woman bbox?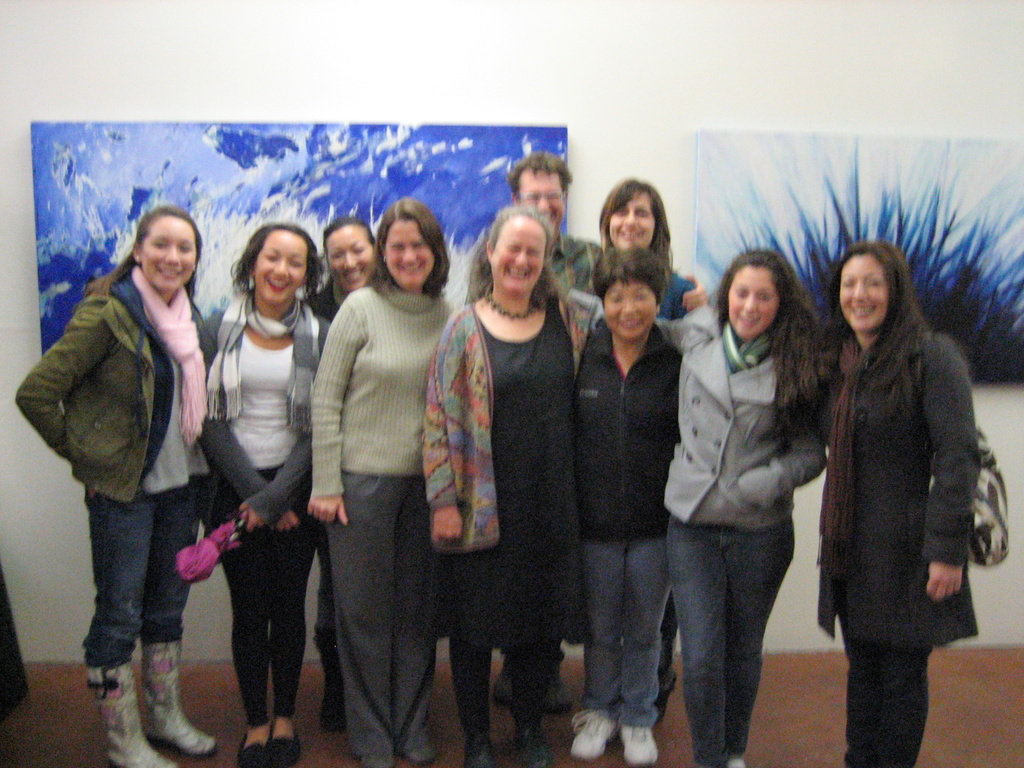
box=[804, 186, 976, 767]
